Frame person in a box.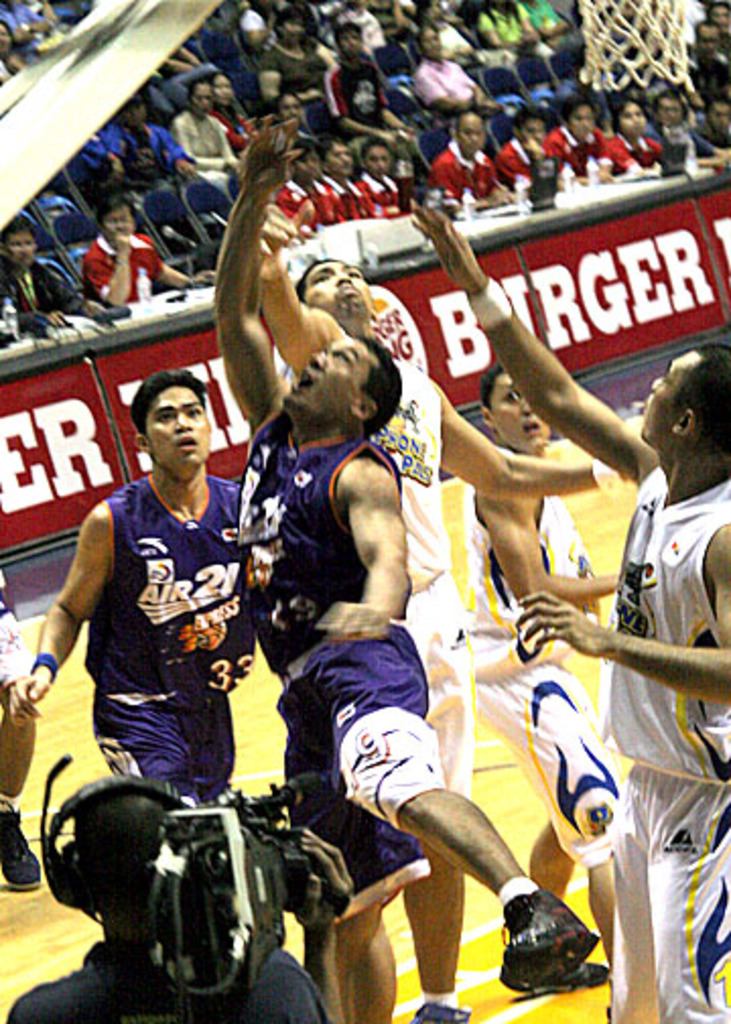
box(51, 356, 256, 902).
